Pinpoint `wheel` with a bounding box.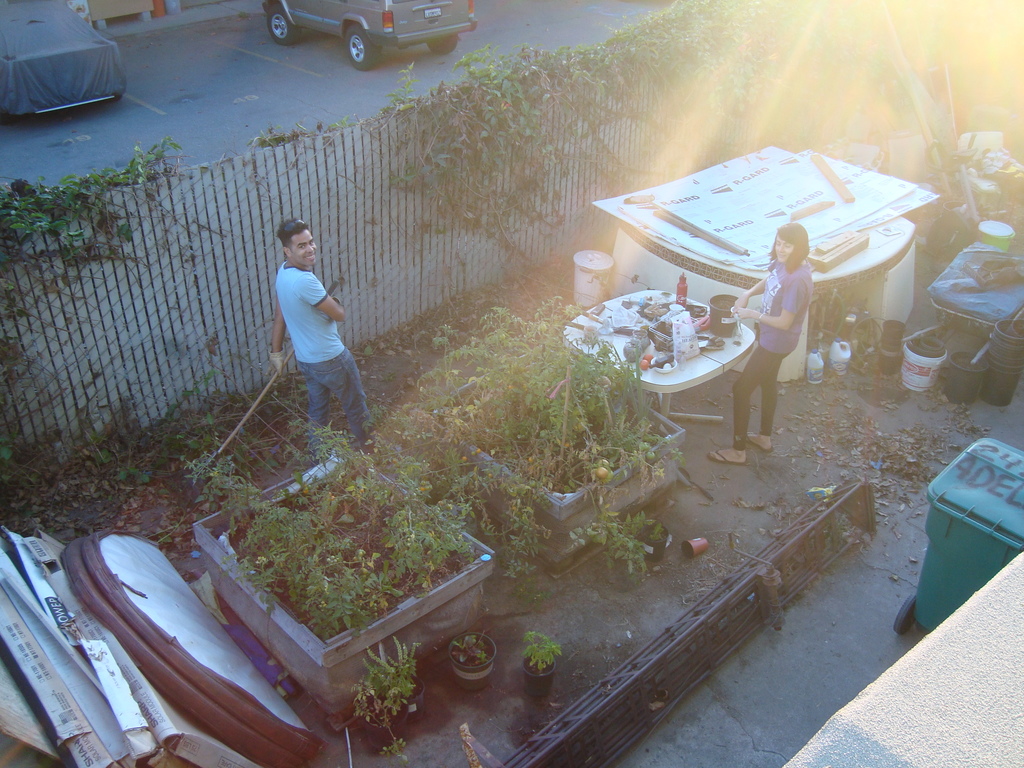
pyautogui.locateOnScreen(18, 109, 31, 124).
